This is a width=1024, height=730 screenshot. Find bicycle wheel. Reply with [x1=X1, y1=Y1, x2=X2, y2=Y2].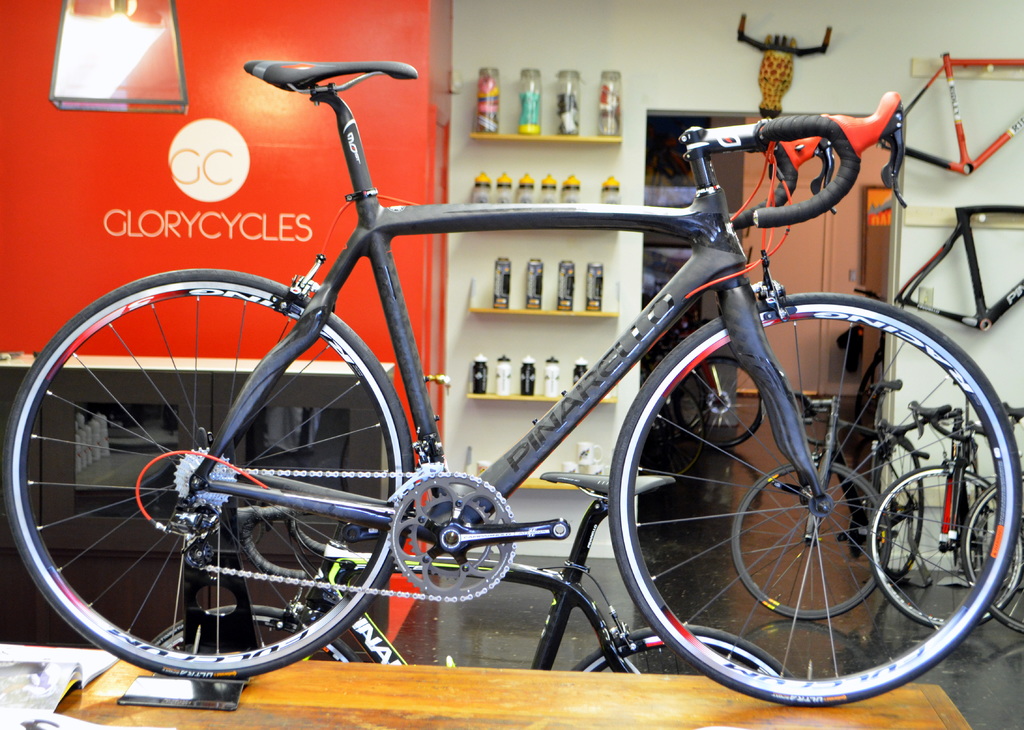
[x1=607, y1=291, x2=1022, y2=709].
